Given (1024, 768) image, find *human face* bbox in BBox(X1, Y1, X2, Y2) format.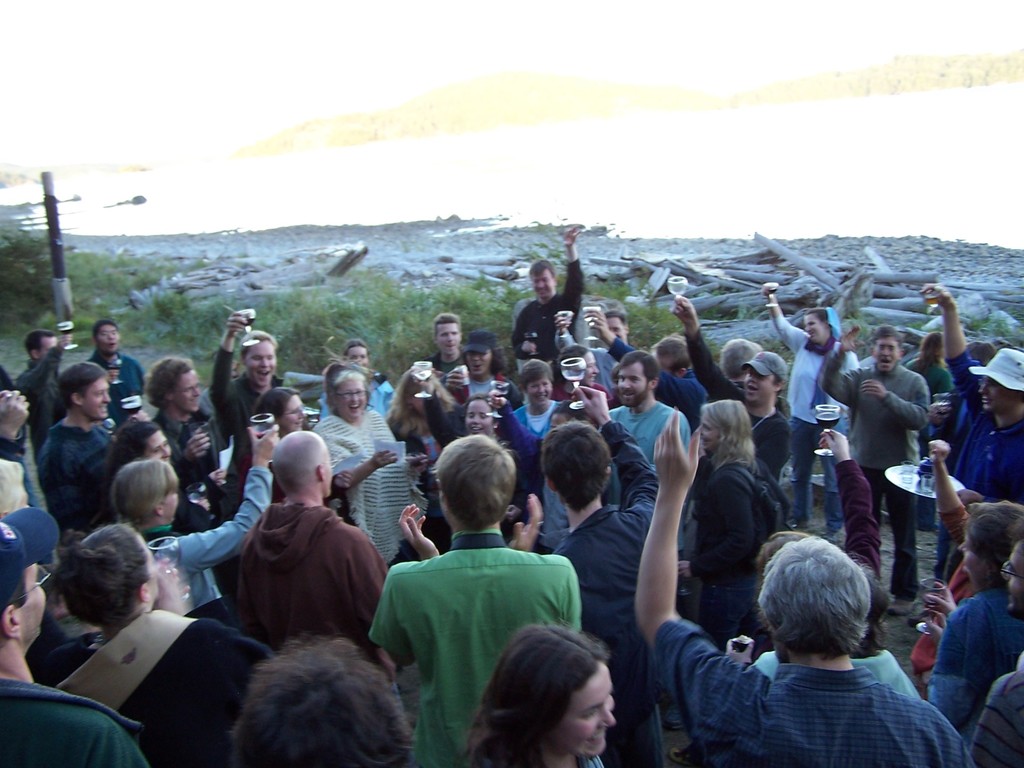
BBox(802, 312, 824, 343).
